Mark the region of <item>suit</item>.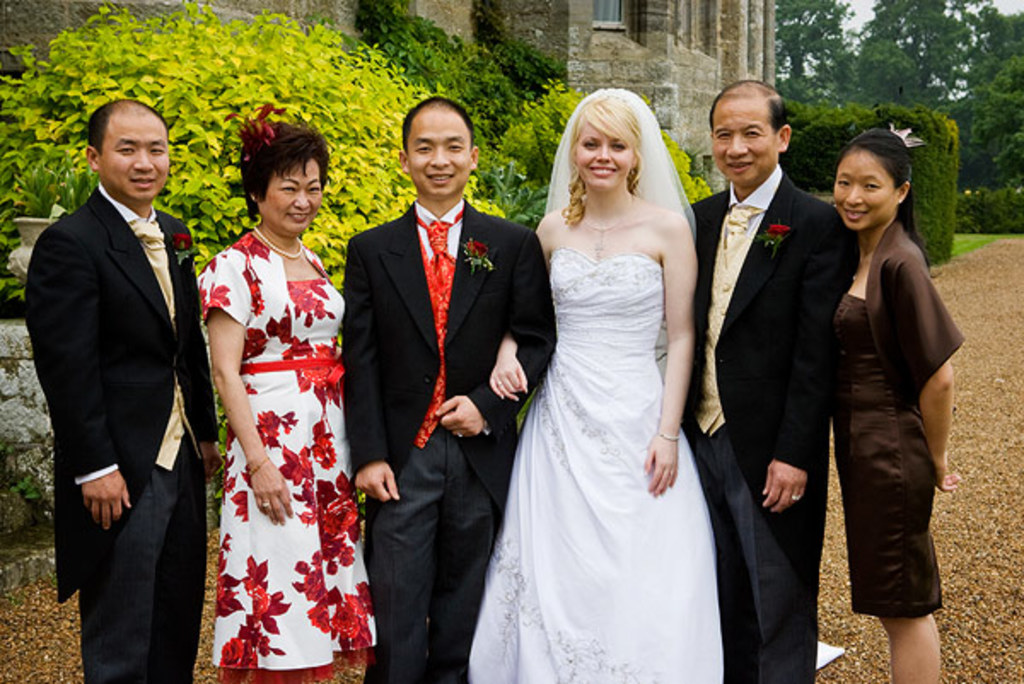
Region: region(683, 167, 858, 682).
